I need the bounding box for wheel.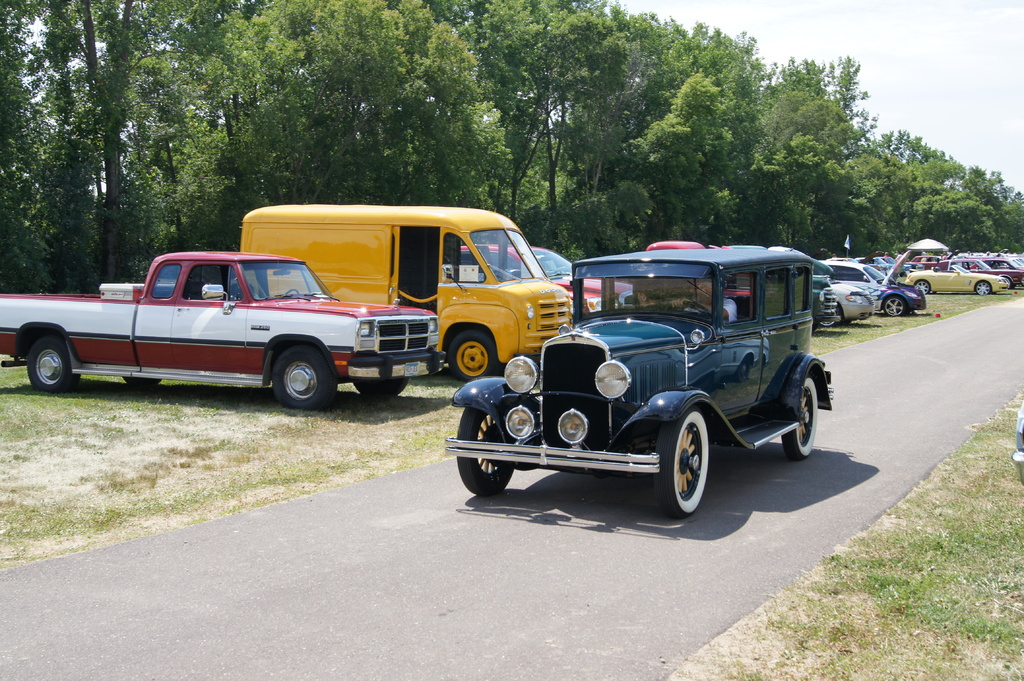
Here it is: [x1=973, y1=280, x2=991, y2=298].
